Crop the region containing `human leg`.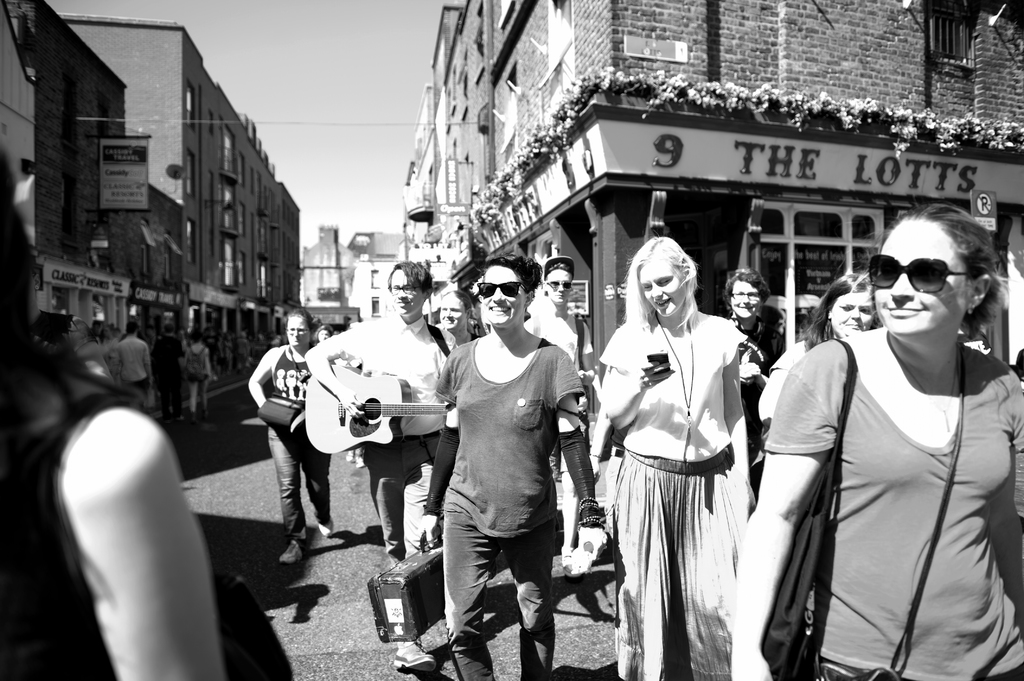
Crop region: bbox=[308, 422, 330, 532].
